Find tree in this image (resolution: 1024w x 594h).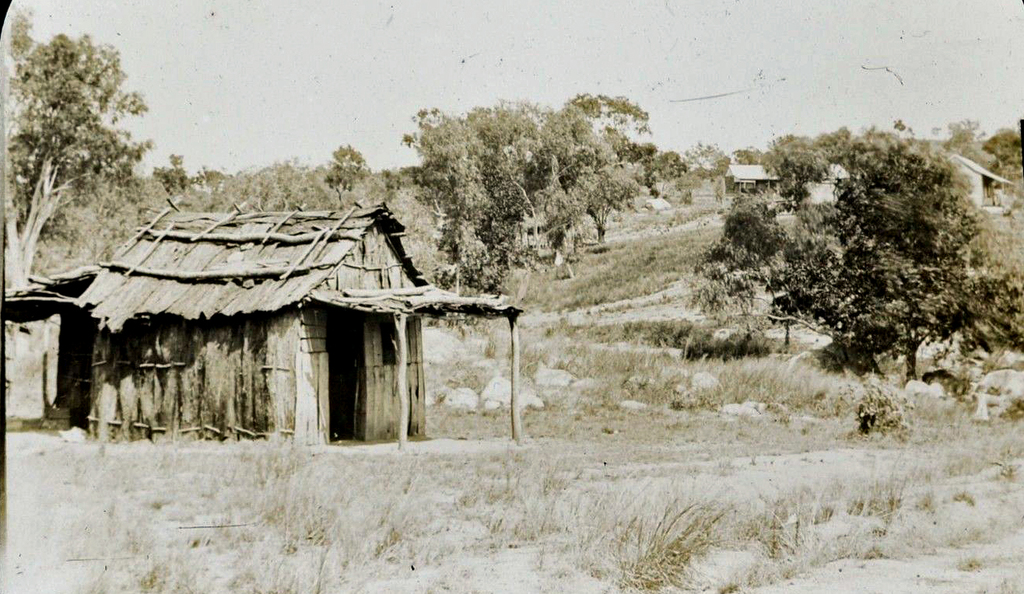
150/148/198/199.
